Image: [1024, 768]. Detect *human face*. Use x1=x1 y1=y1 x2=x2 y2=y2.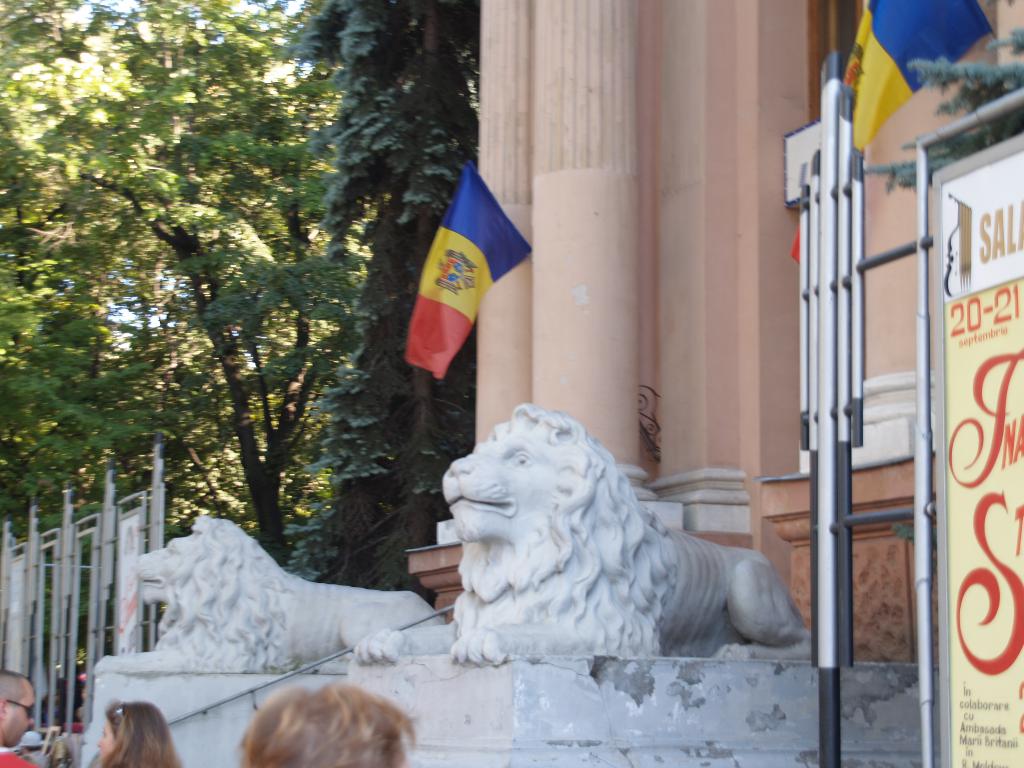
x1=0 y1=678 x2=40 y2=751.
